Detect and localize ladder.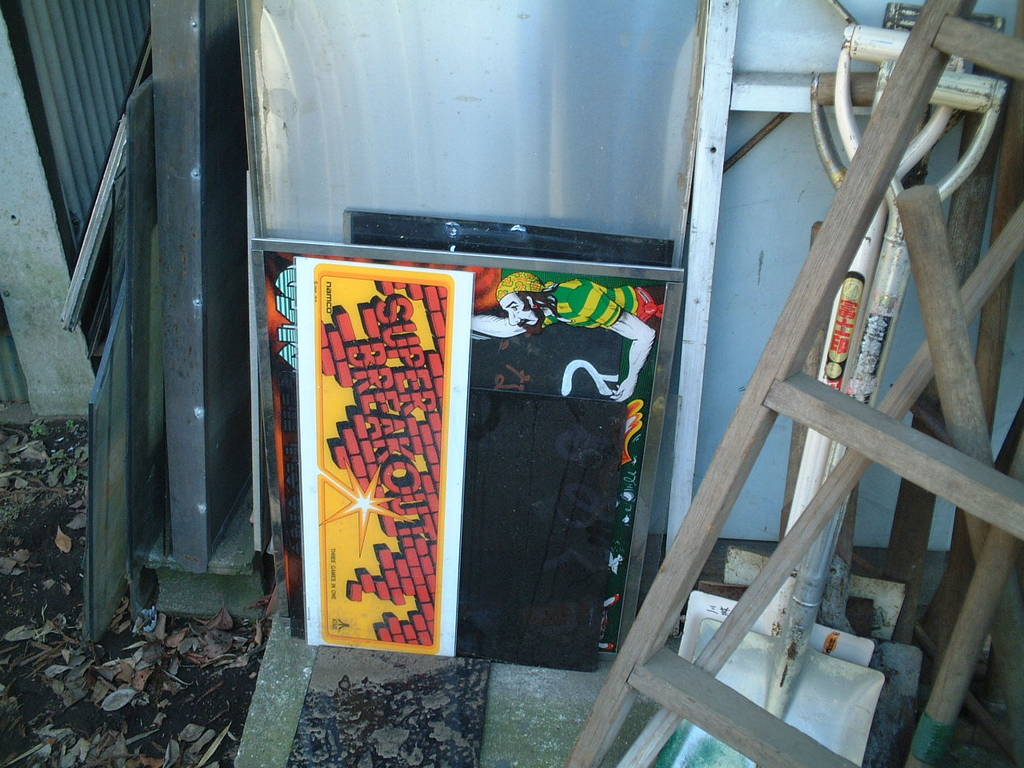
Localized at (x1=561, y1=1, x2=1023, y2=767).
